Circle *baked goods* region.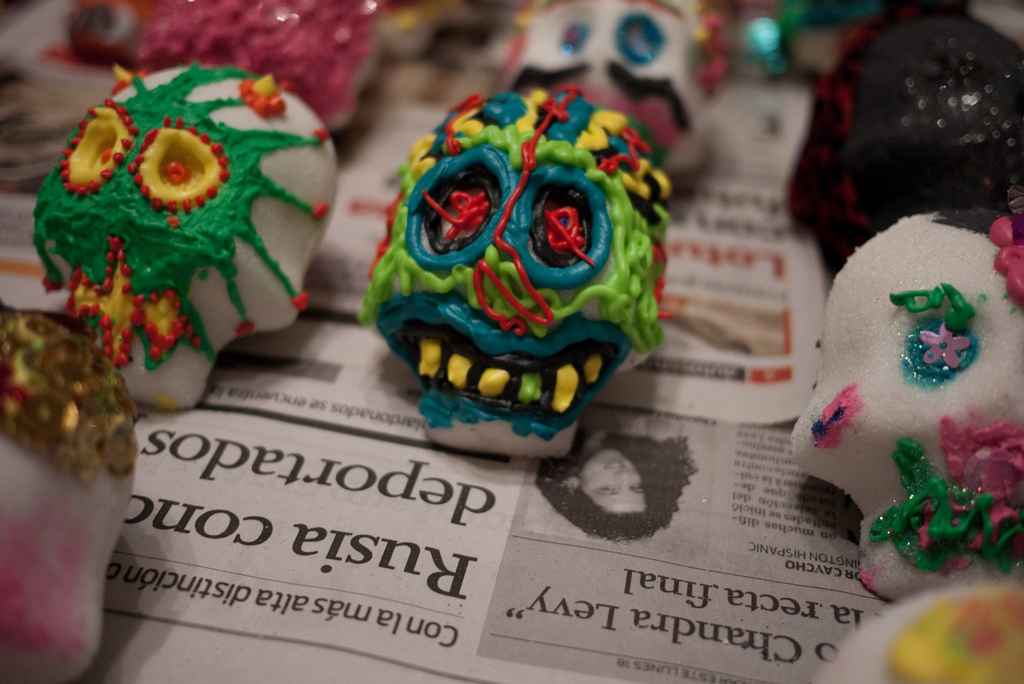
Region: l=26, t=58, r=339, b=400.
